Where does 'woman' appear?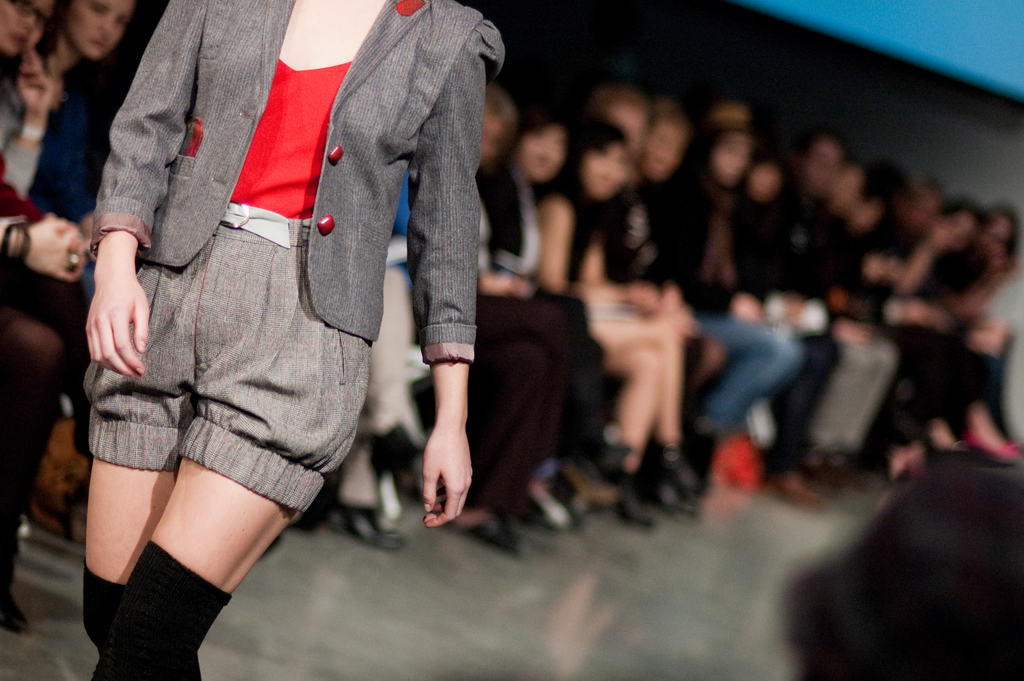
Appears at l=880, t=193, r=975, b=493.
